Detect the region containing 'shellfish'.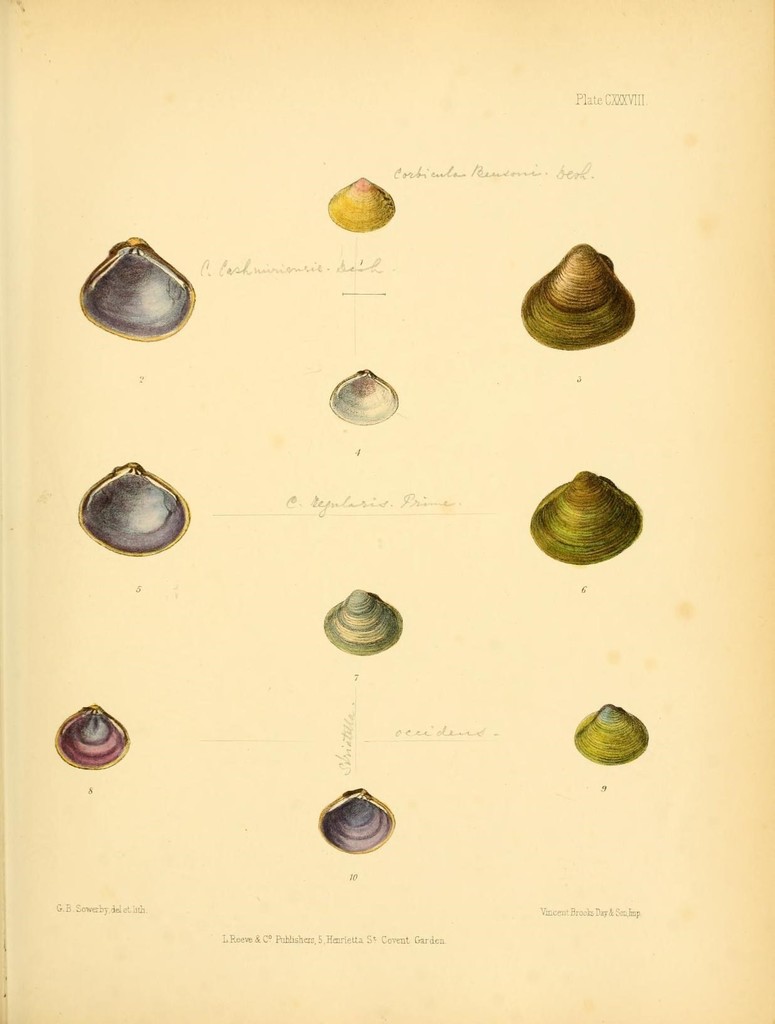
51 703 133 772.
